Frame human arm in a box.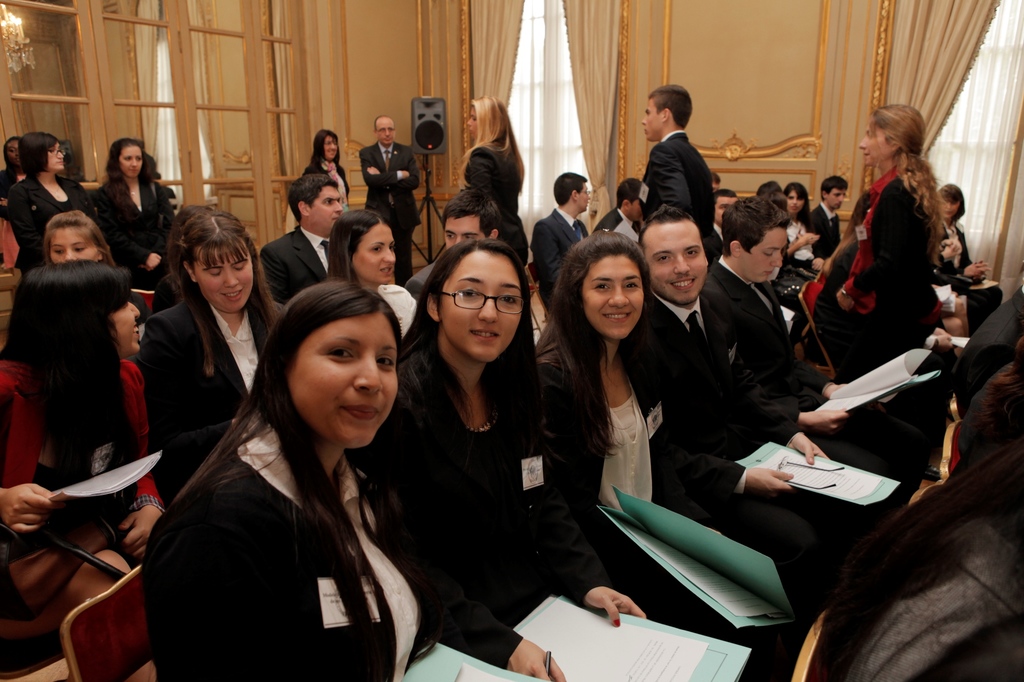
[x1=160, y1=518, x2=270, y2=681].
